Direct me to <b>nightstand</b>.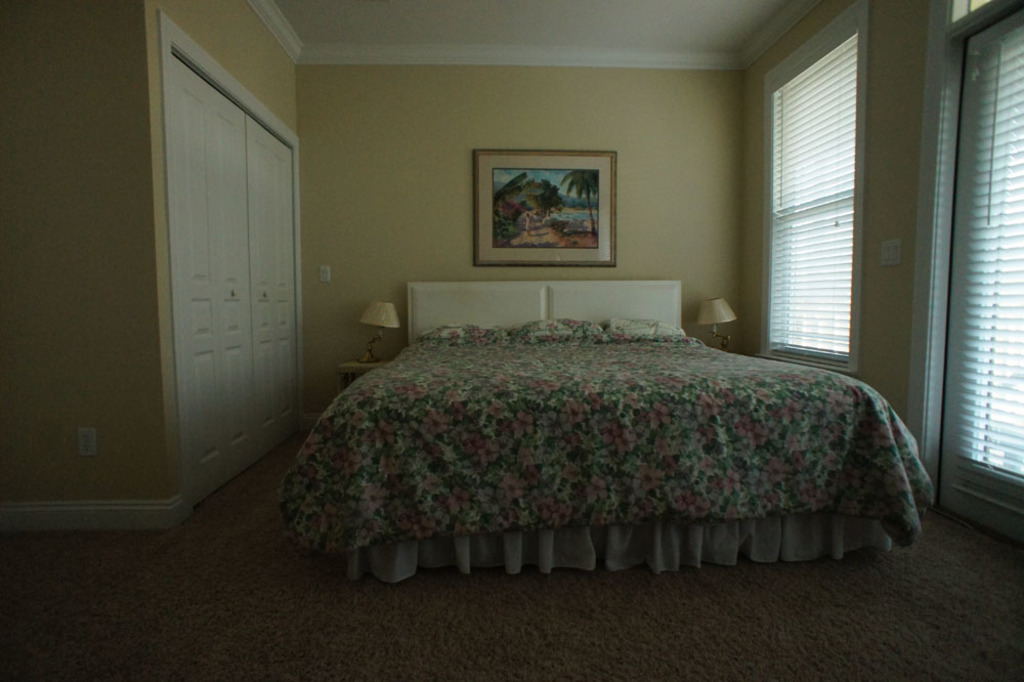
Direction: crop(707, 336, 764, 361).
